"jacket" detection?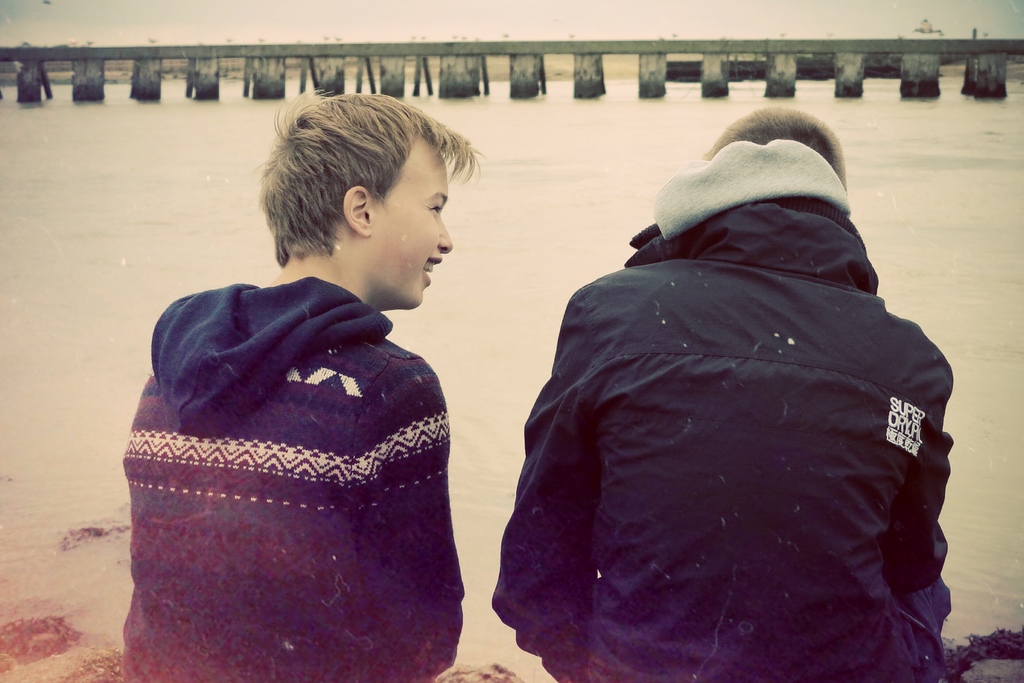
box=[120, 270, 461, 682]
